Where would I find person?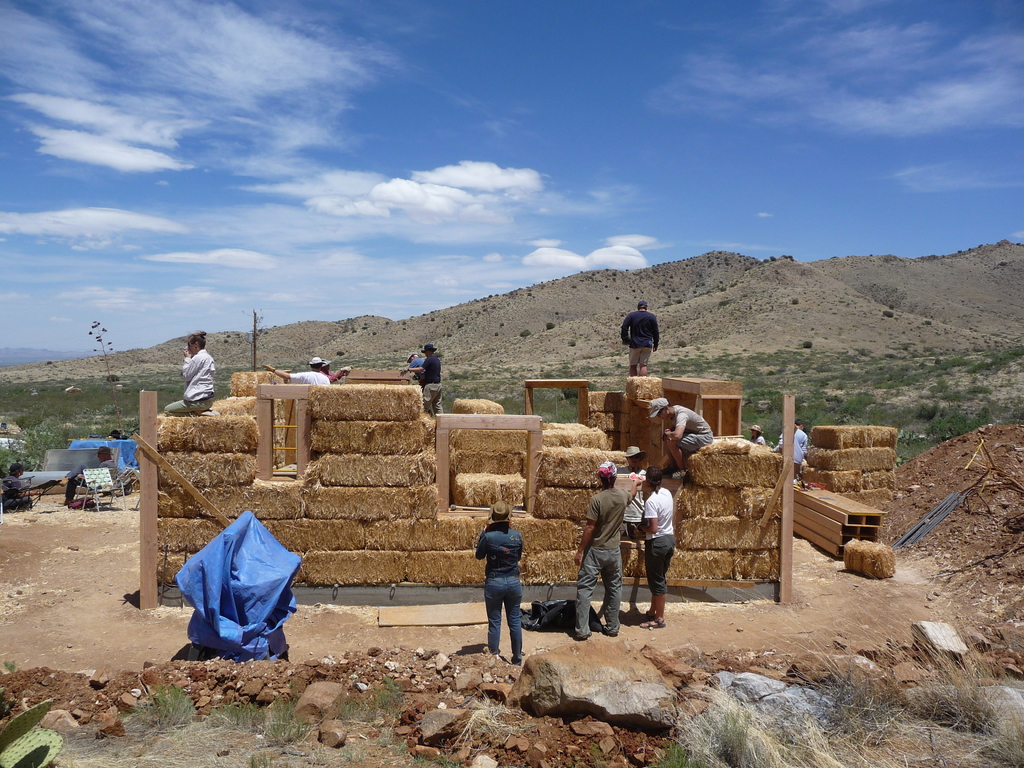
At rect(158, 324, 211, 419).
